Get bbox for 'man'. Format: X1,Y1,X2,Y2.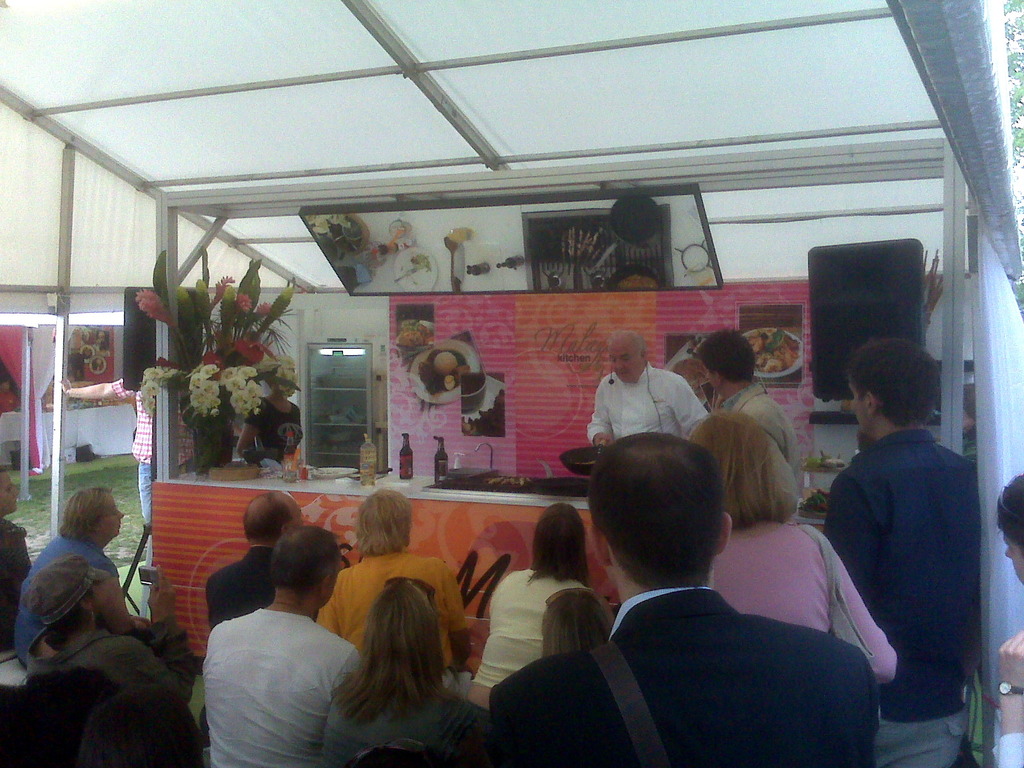
199,521,365,760.
